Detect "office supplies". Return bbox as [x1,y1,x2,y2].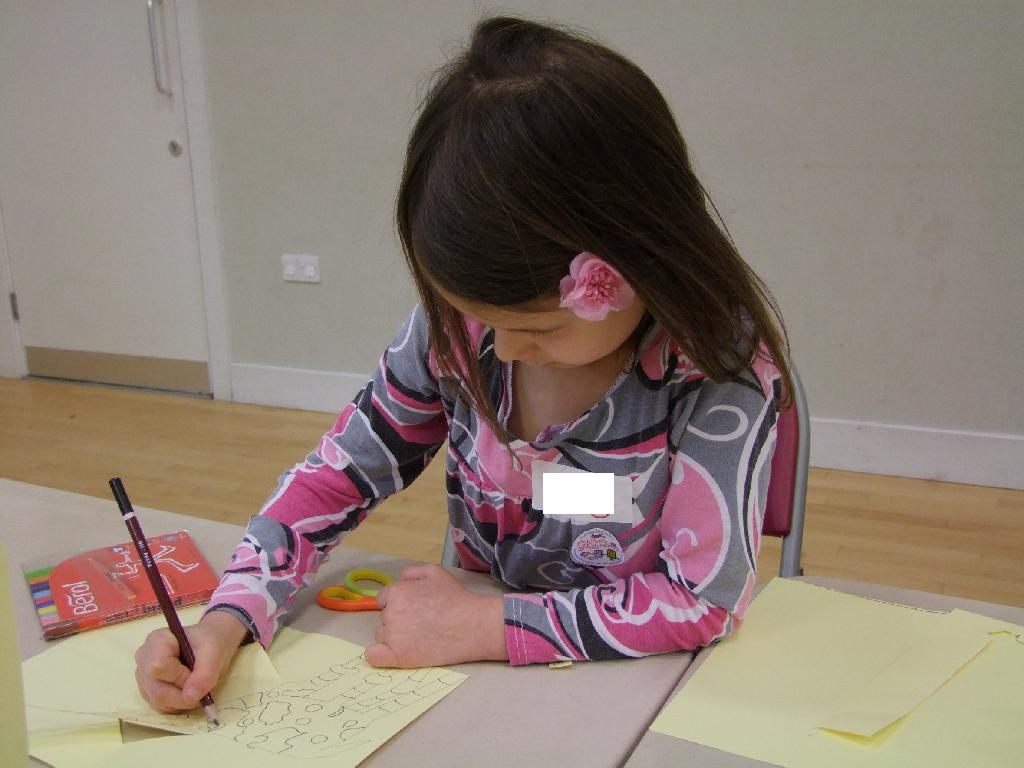
[546,458,634,514].
